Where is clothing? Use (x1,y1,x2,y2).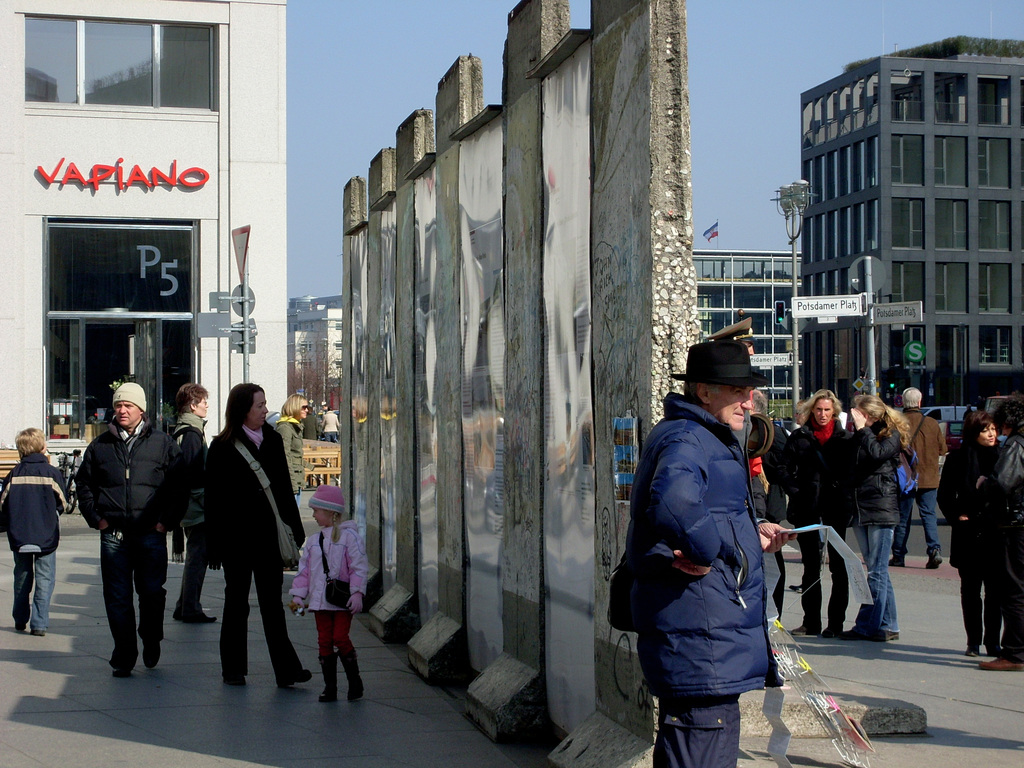
(303,418,331,442).
